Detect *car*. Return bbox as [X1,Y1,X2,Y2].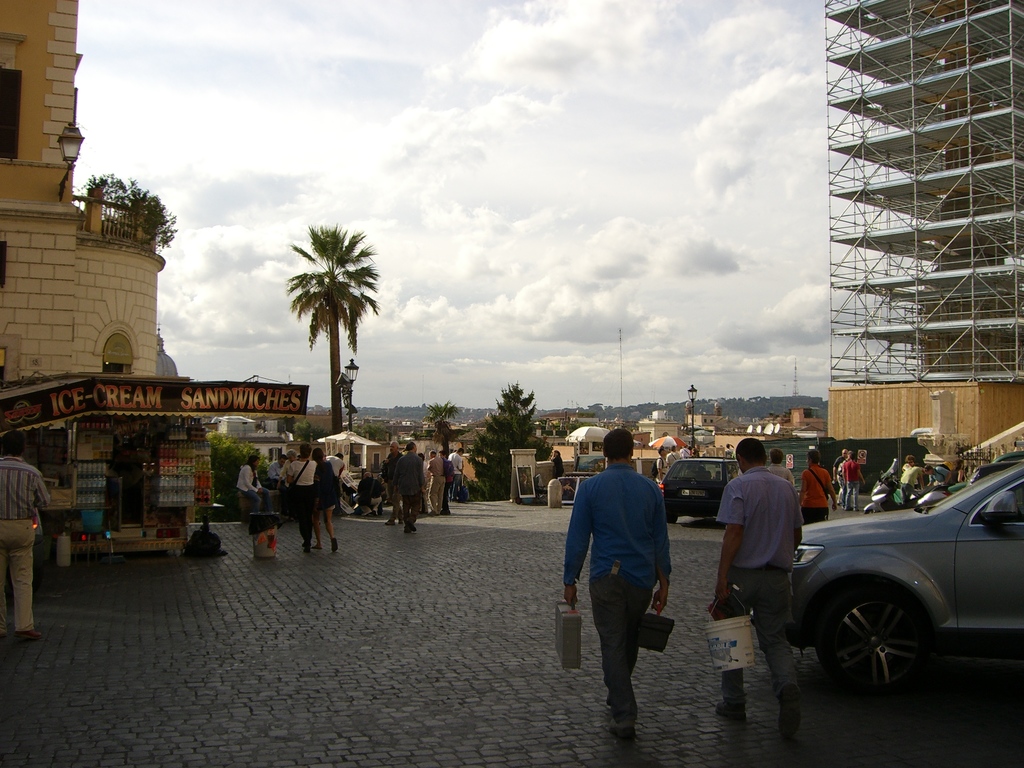
[950,450,1023,494].
